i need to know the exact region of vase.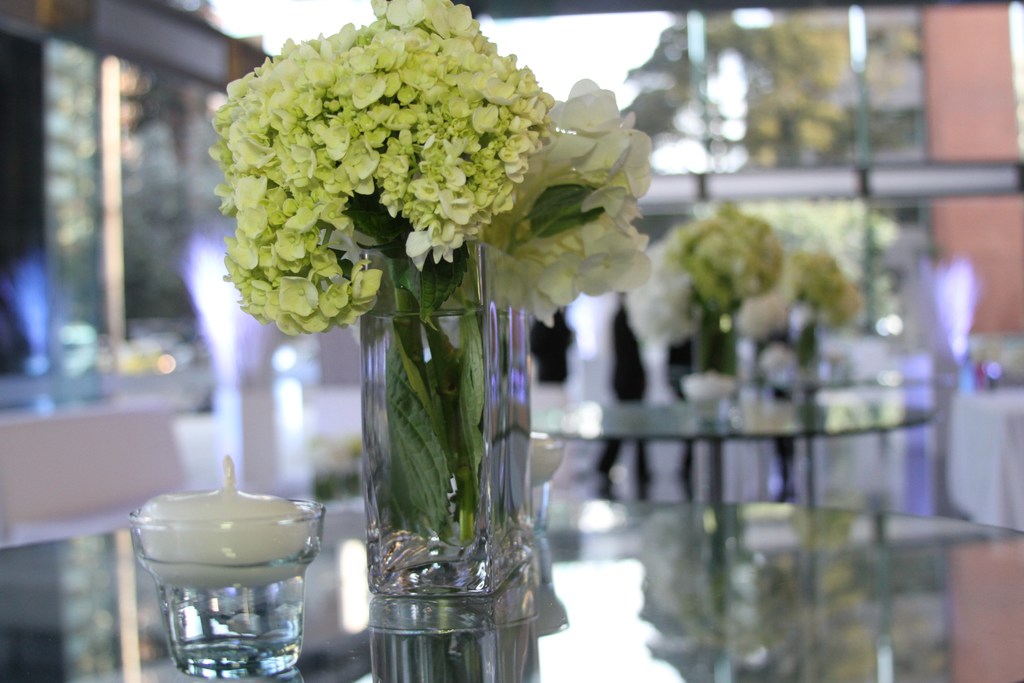
Region: (left=356, top=238, right=534, bottom=636).
